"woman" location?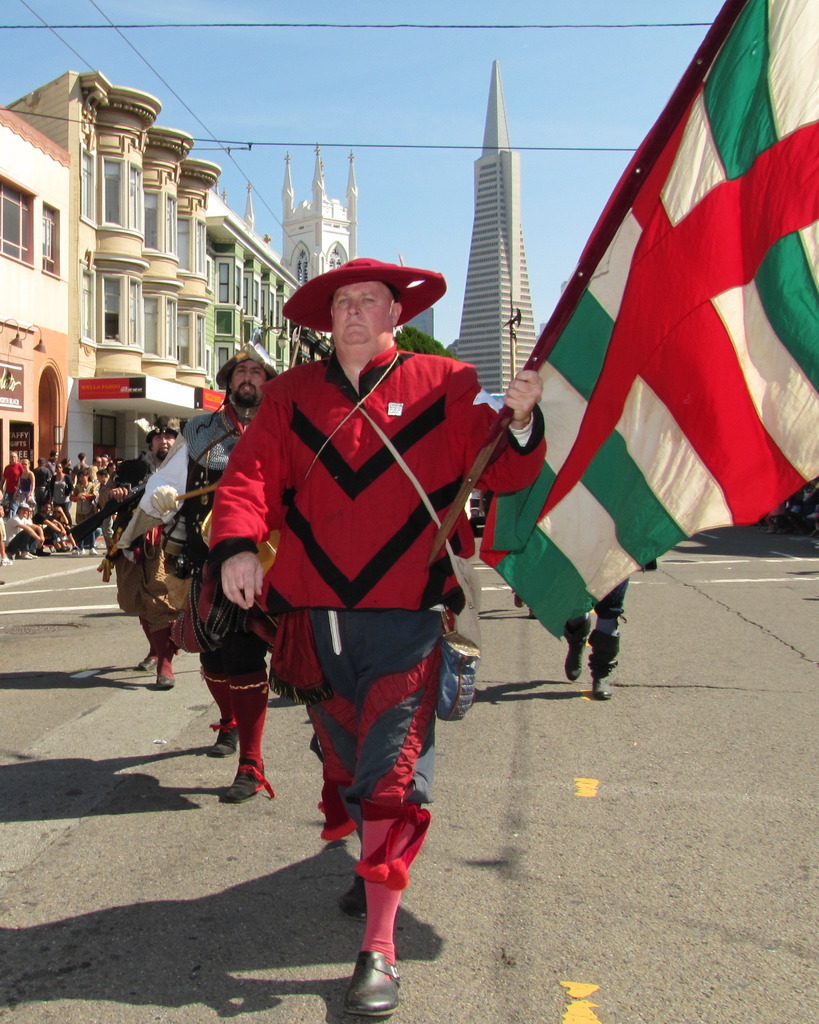
box=[70, 469, 100, 555]
